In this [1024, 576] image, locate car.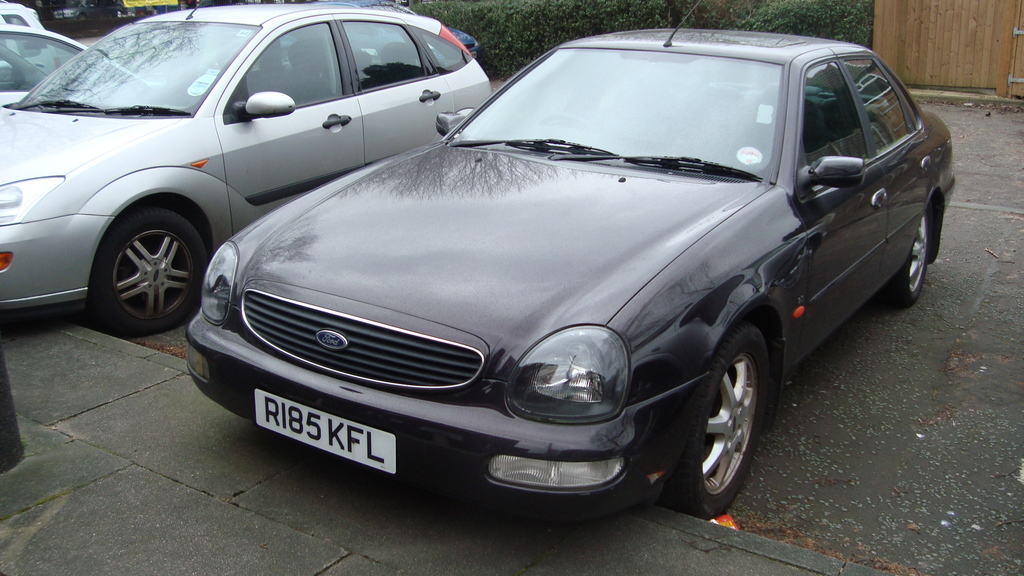
Bounding box: 180/0/961/523.
